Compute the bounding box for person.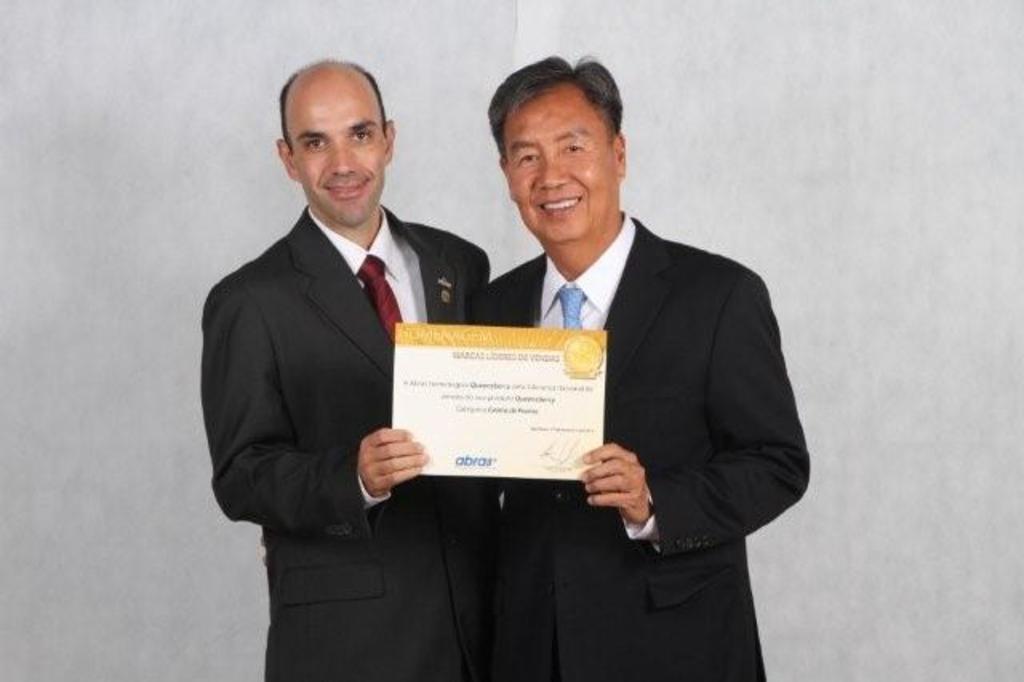
x1=195 y1=56 x2=496 y2=680.
